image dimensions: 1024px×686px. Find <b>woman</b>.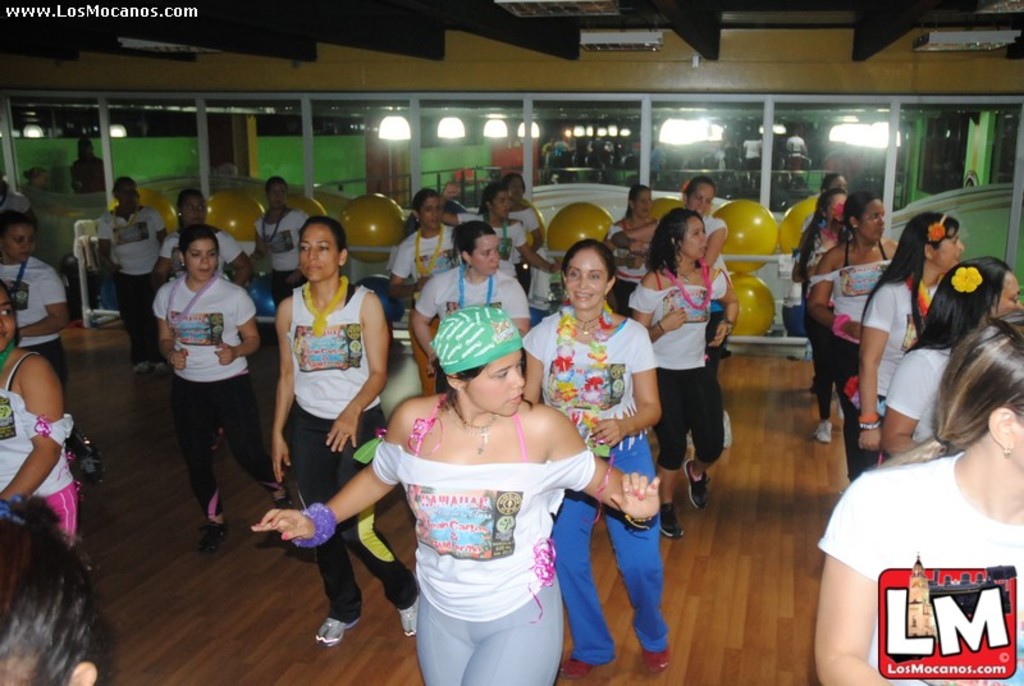
<bbox>251, 177, 311, 315</bbox>.
